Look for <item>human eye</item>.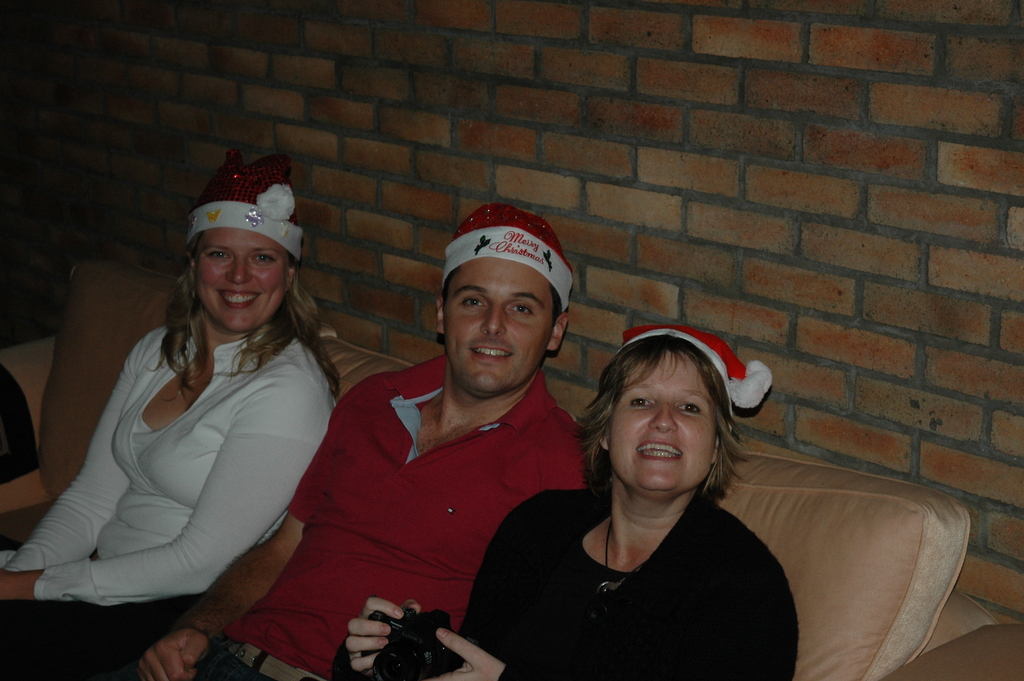
Found: bbox=(506, 297, 532, 320).
